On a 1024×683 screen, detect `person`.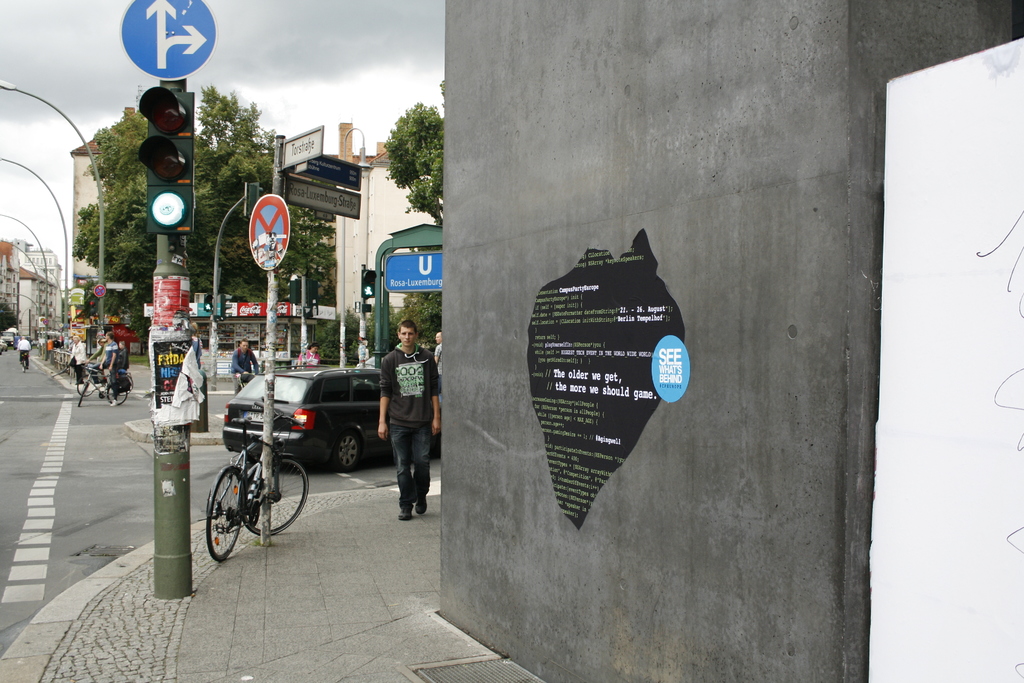
{"left": 296, "top": 340, "right": 321, "bottom": 369}.
